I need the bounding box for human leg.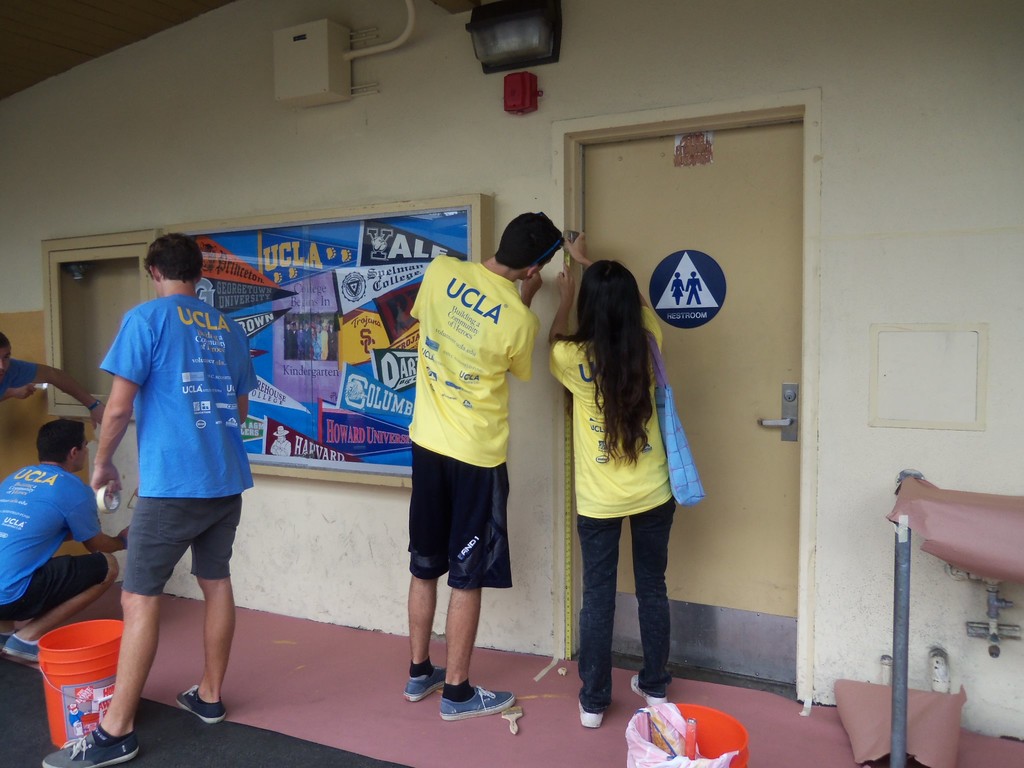
Here it is: region(174, 495, 240, 728).
